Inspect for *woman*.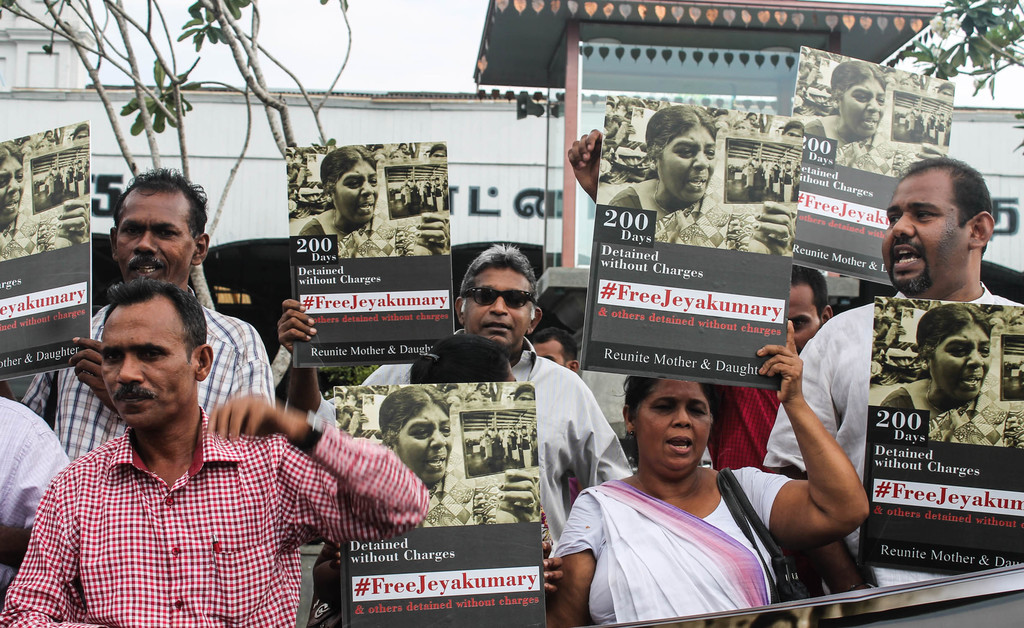
Inspection: x1=783, y1=123, x2=801, y2=140.
